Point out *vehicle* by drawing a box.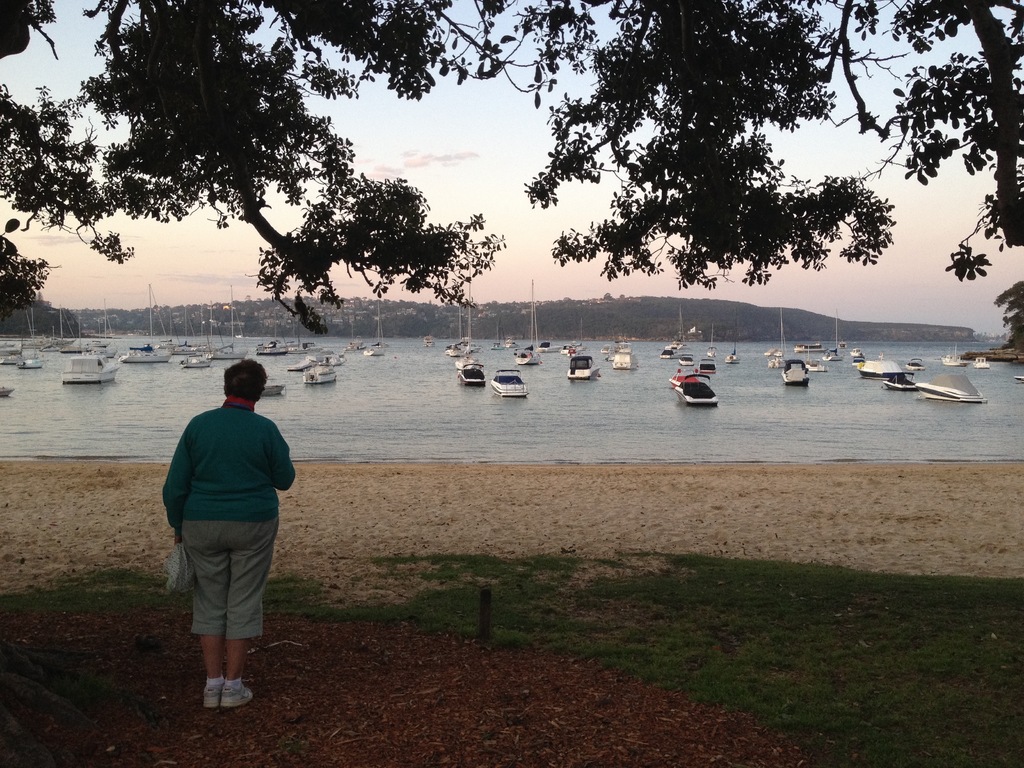
(left=611, top=349, right=639, bottom=371).
